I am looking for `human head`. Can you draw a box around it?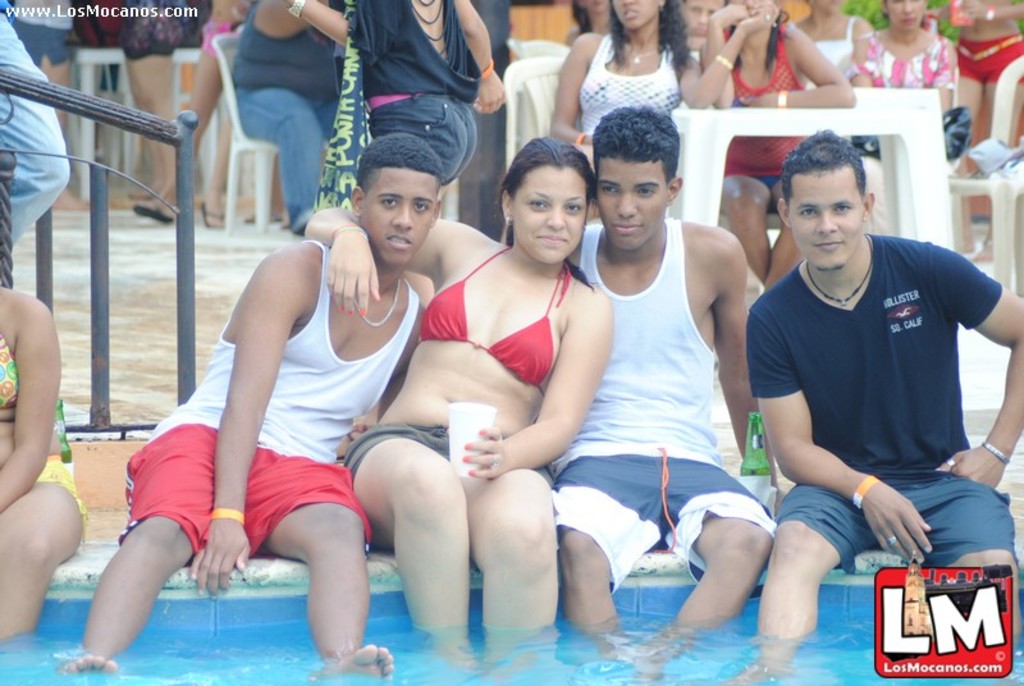
Sure, the bounding box is 884, 0, 934, 28.
